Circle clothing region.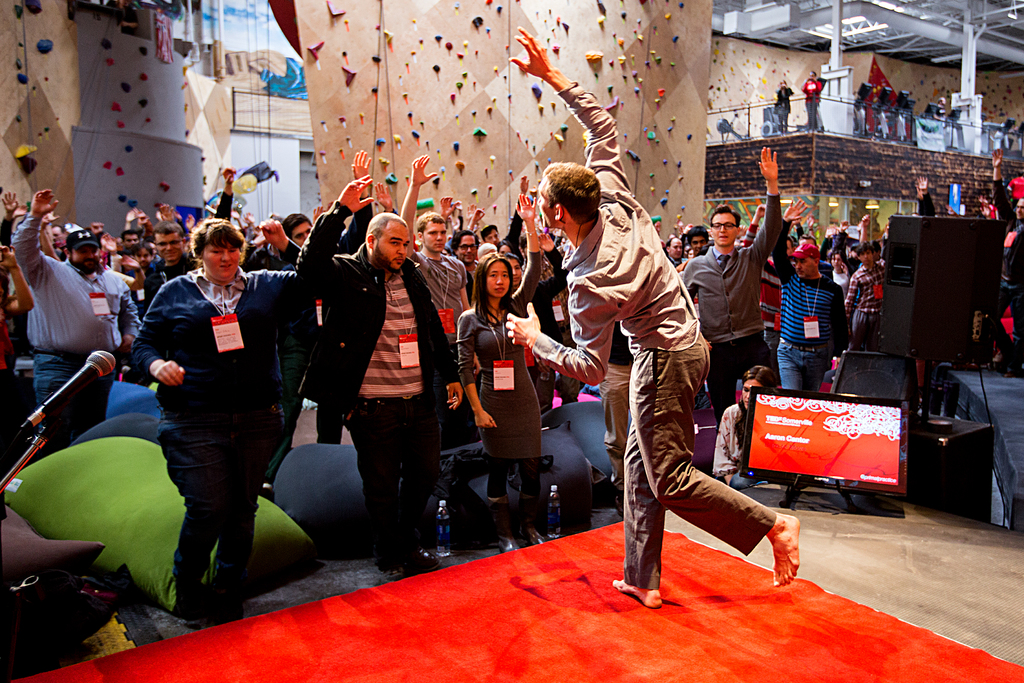
Region: 297,199,460,557.
